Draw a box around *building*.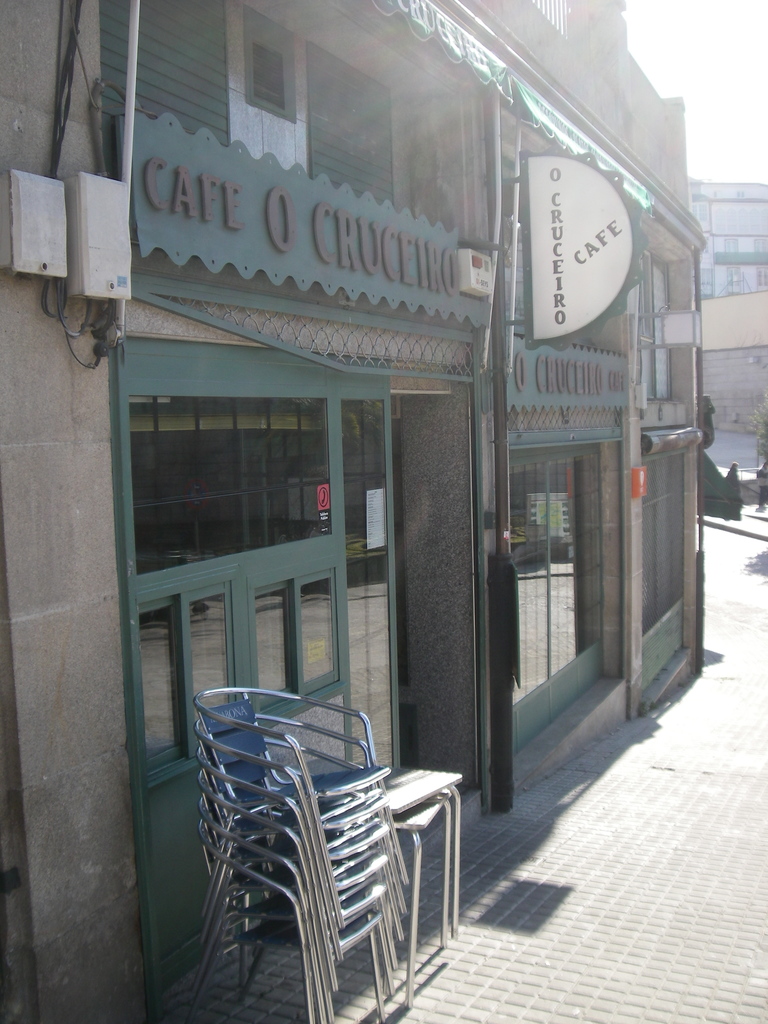
(x1=0, y1=0, x2=701, y2=1023).
